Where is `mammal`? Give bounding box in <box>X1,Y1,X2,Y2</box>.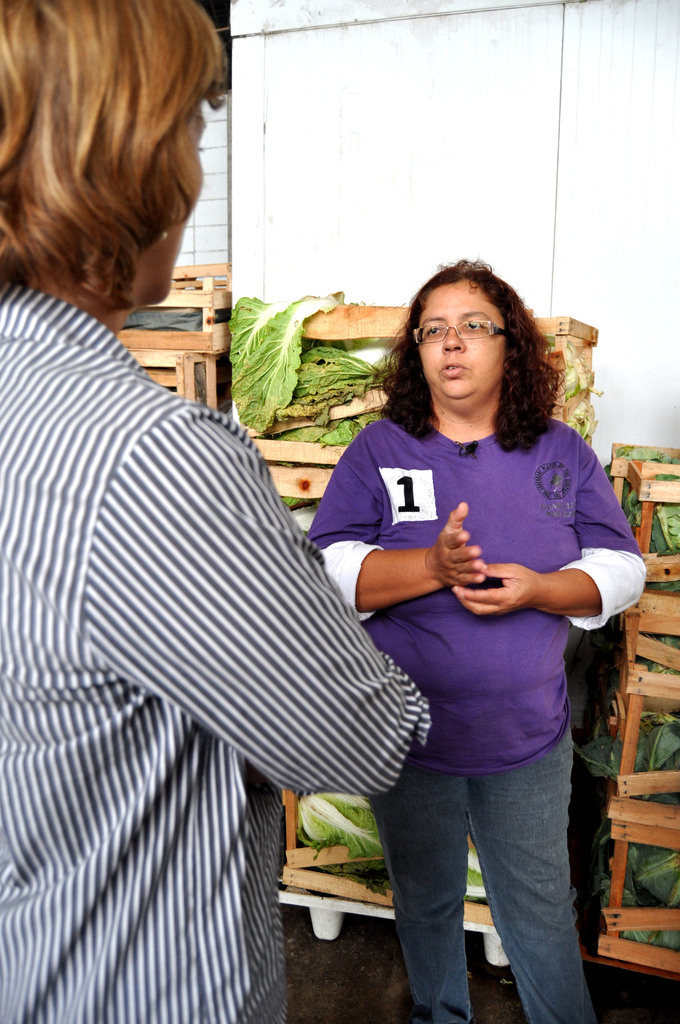
<box>303,262,626,1006</box>.
